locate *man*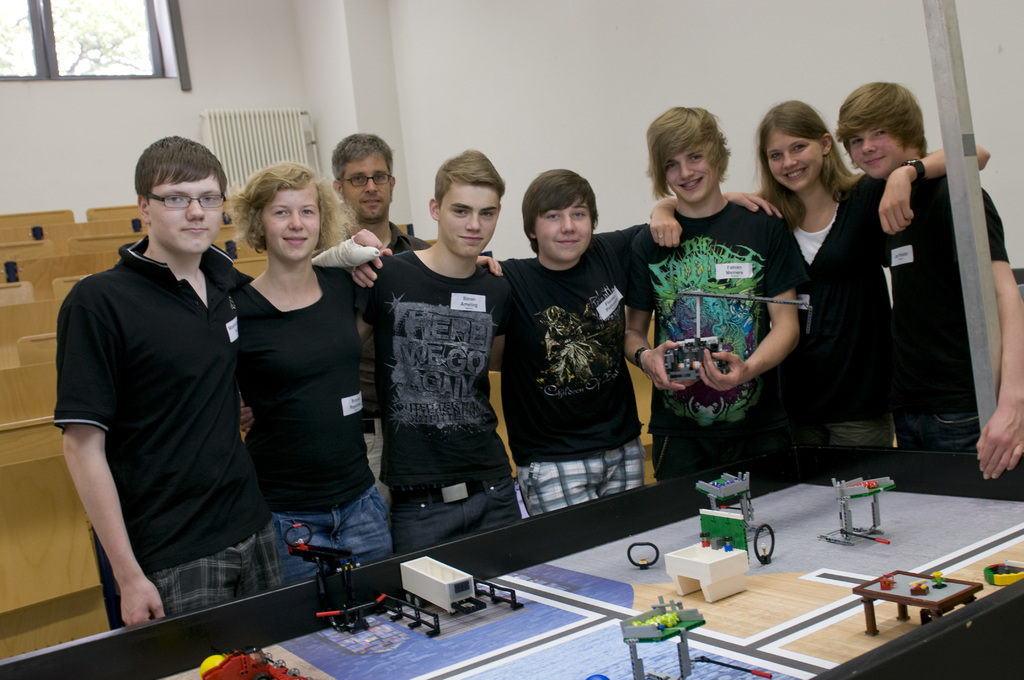
locate(498, 166, 681, 515)
